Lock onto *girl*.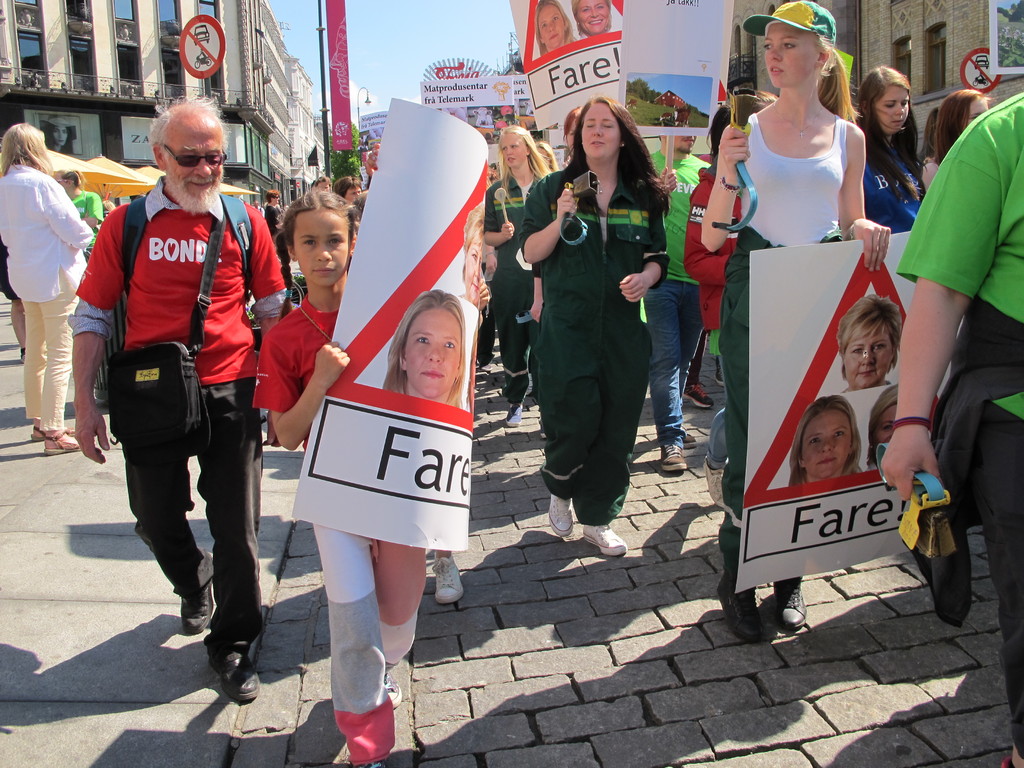
Locked: select_region(921, 86, 988, 192).
